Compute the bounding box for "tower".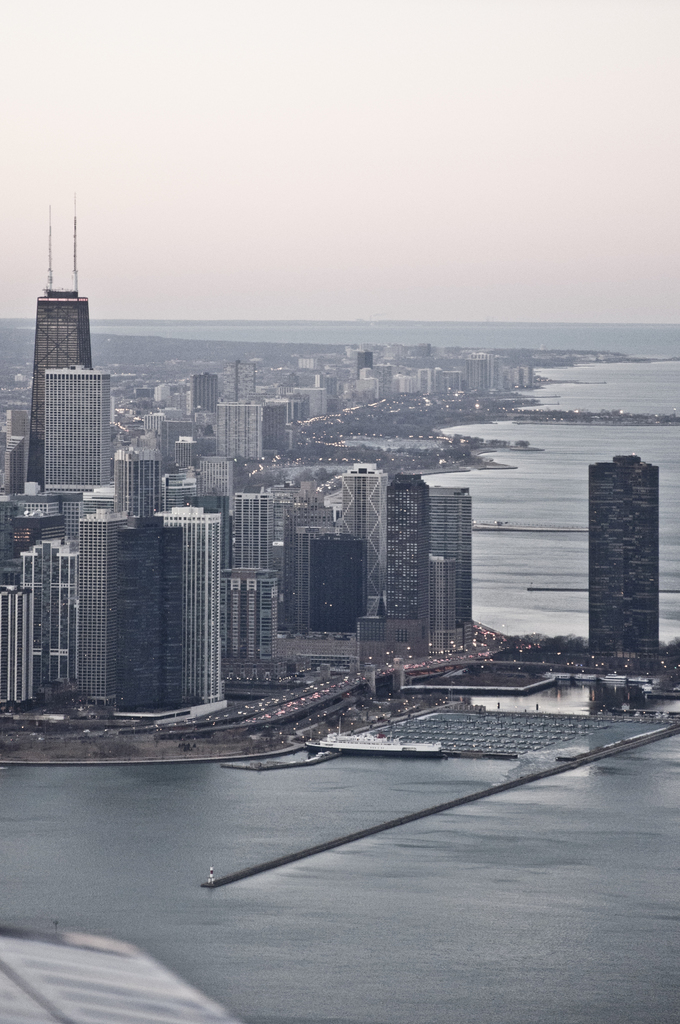
crop(40, 364, 122, 503).
